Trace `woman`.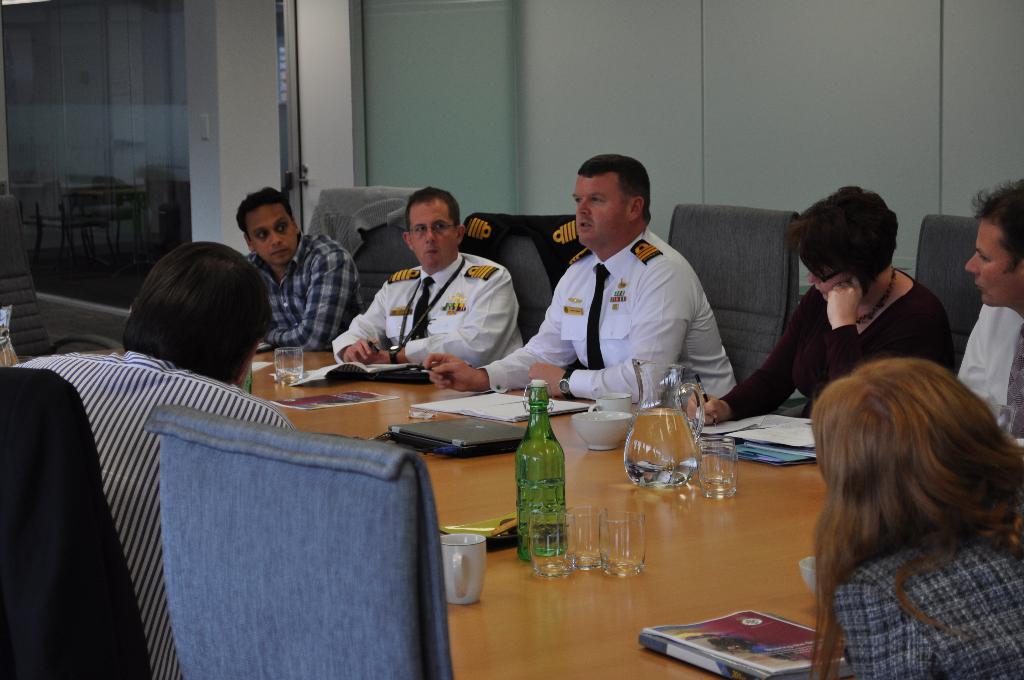
Traced to region(680, 181, 955, 423).
